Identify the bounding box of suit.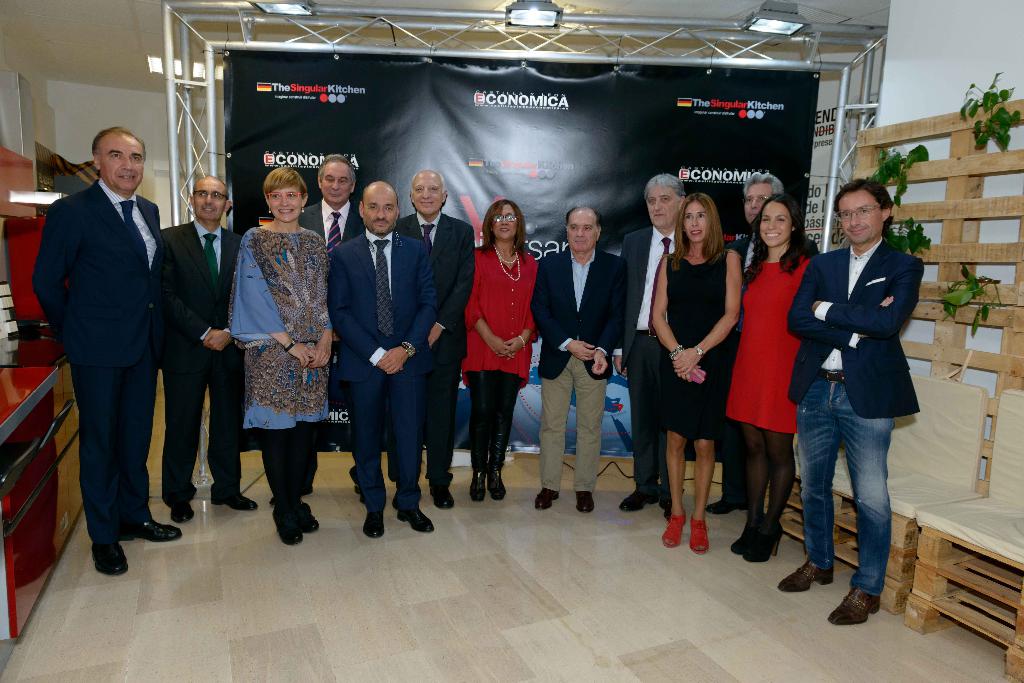
<box>325,229,438,513</box>.
